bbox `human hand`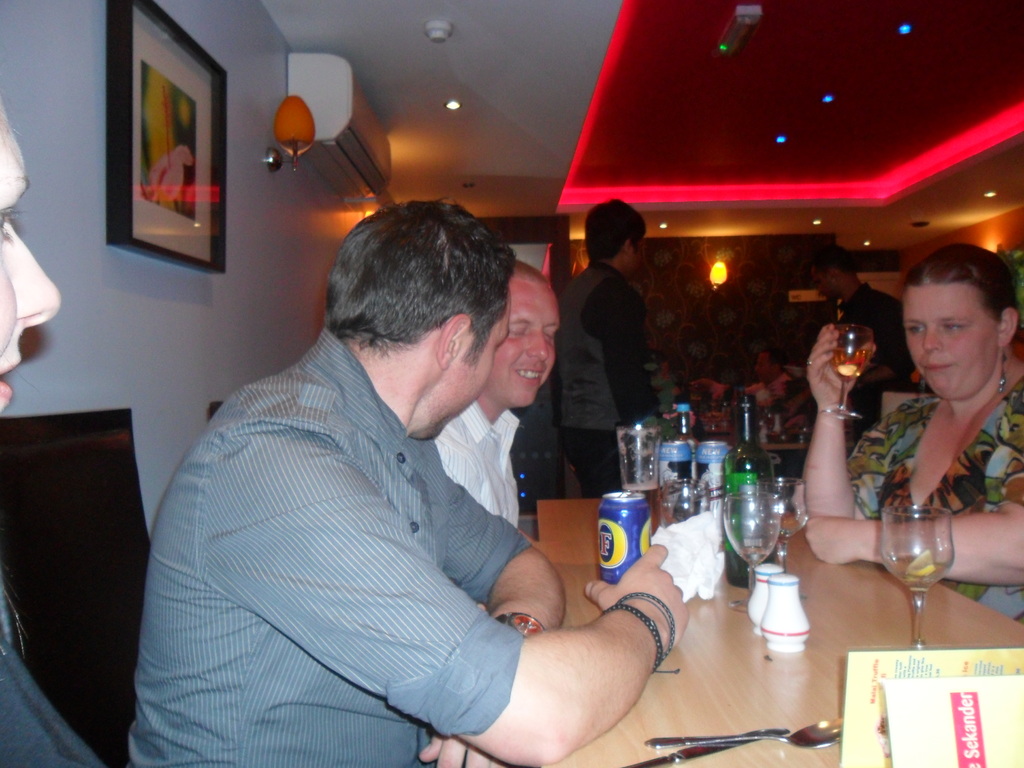
locate(581, 541, 694, 648)
